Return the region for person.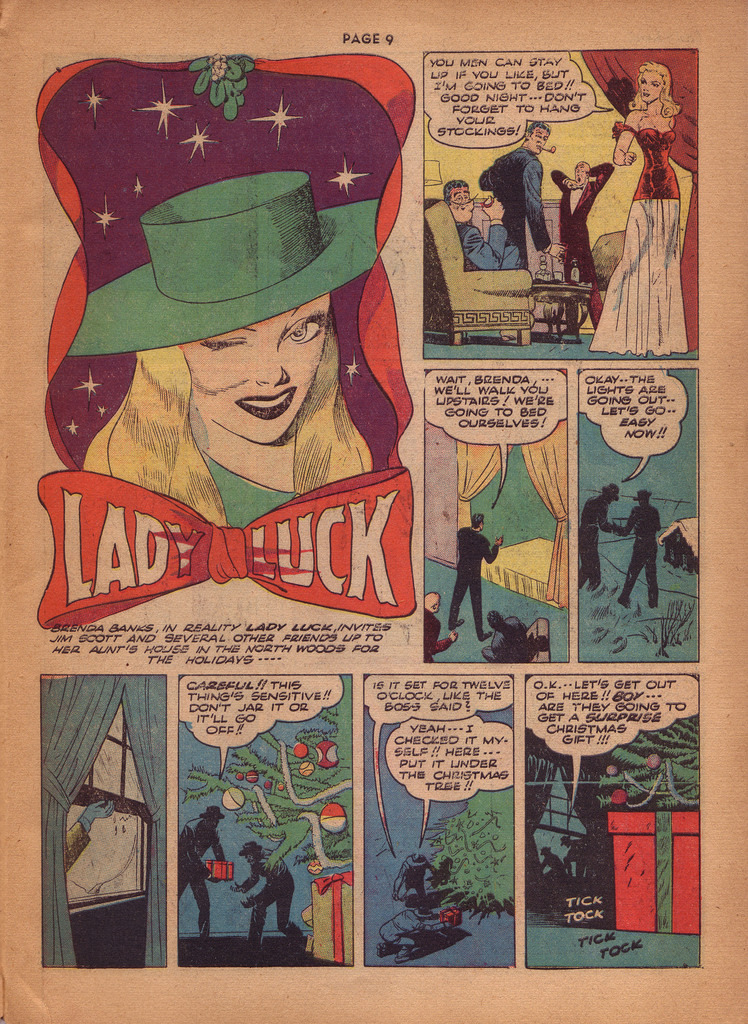
box=[391, 851, 440, 903].
